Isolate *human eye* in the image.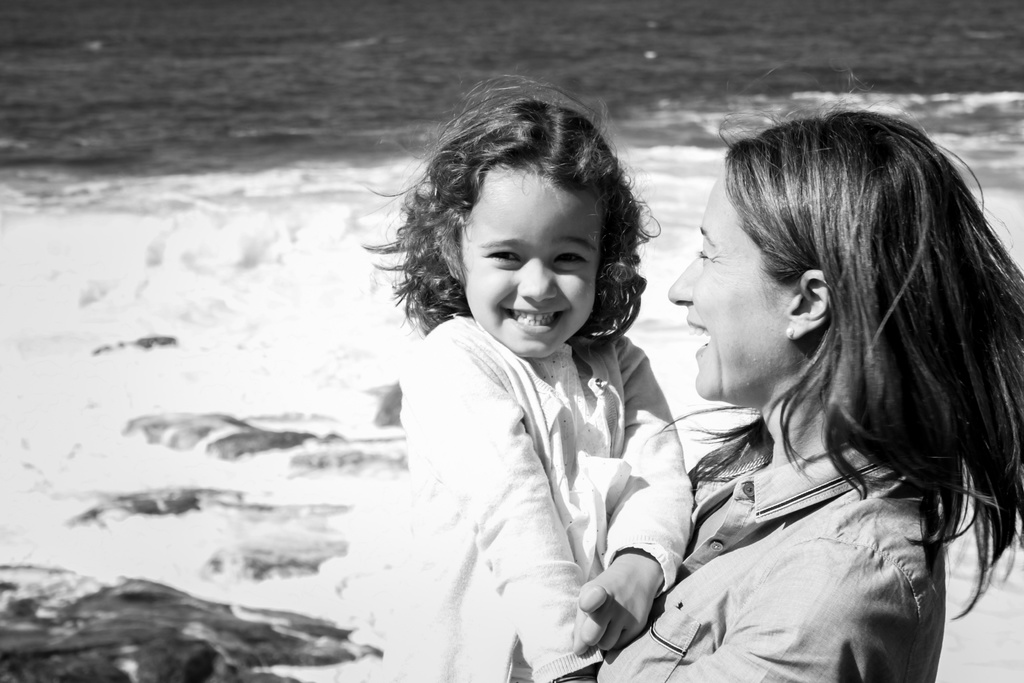
Isolated region: select_region(556, 251, 594, 265).
